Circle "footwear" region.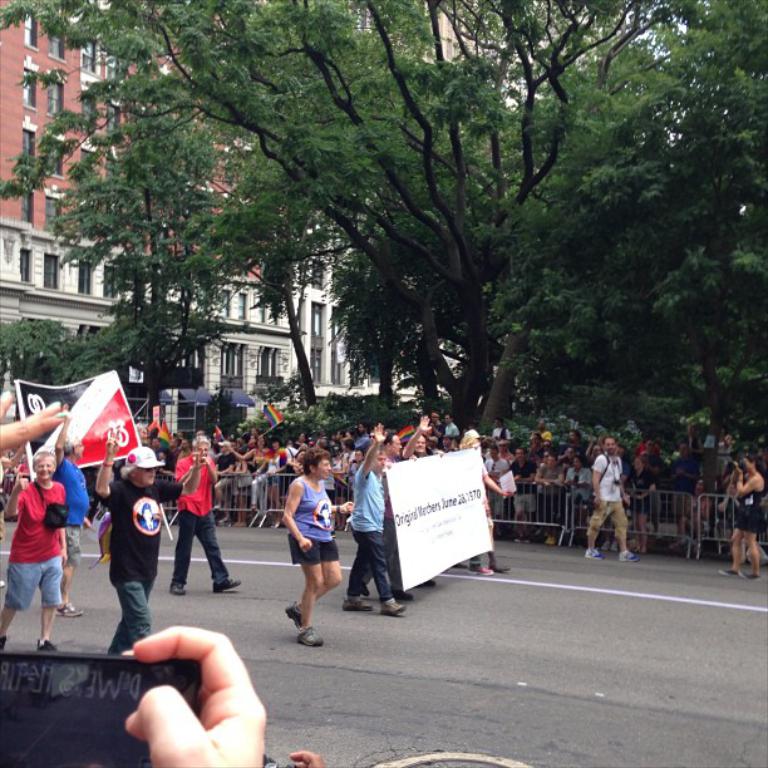
Region: <region>284, 601, 302, 630</region>.
